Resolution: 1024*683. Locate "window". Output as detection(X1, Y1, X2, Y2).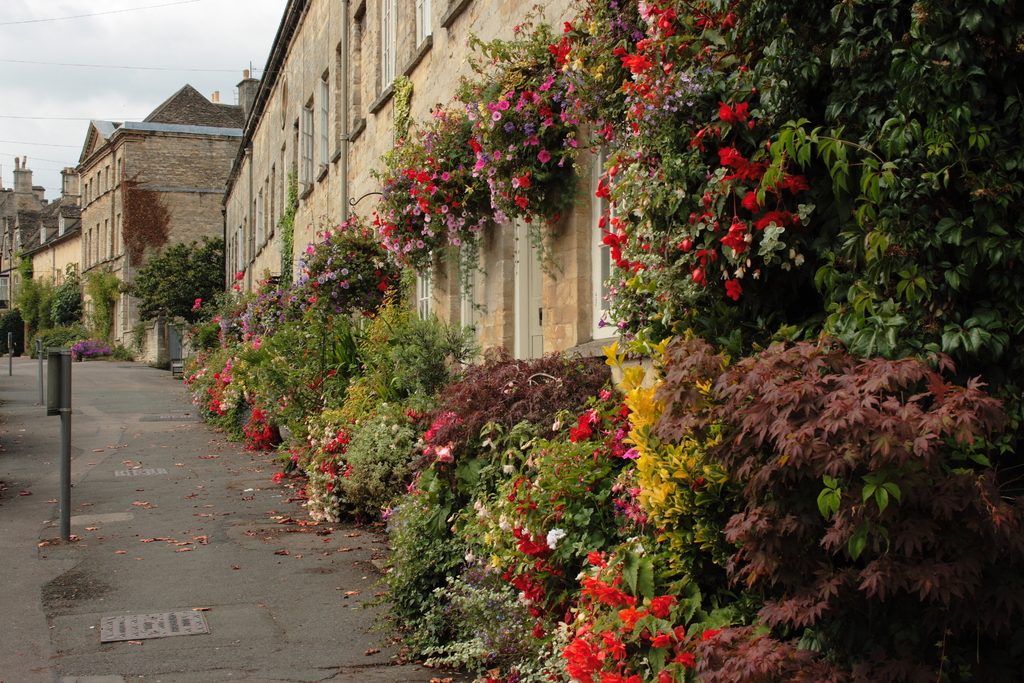
detection(378, 0, 395, 108).
